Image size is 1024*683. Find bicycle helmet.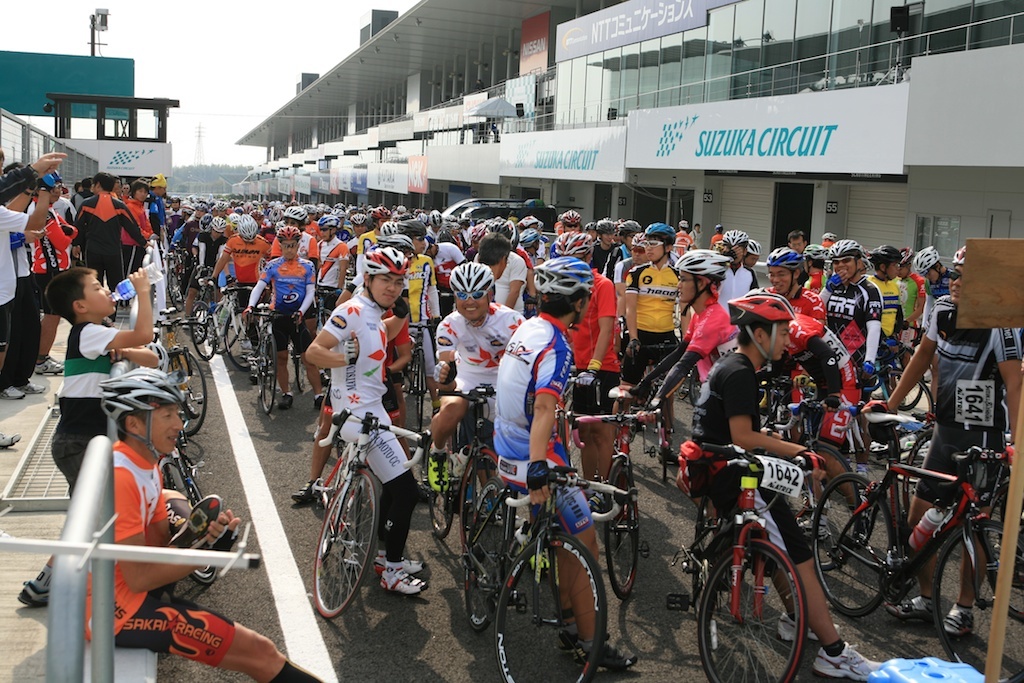
726/230/744/252.
